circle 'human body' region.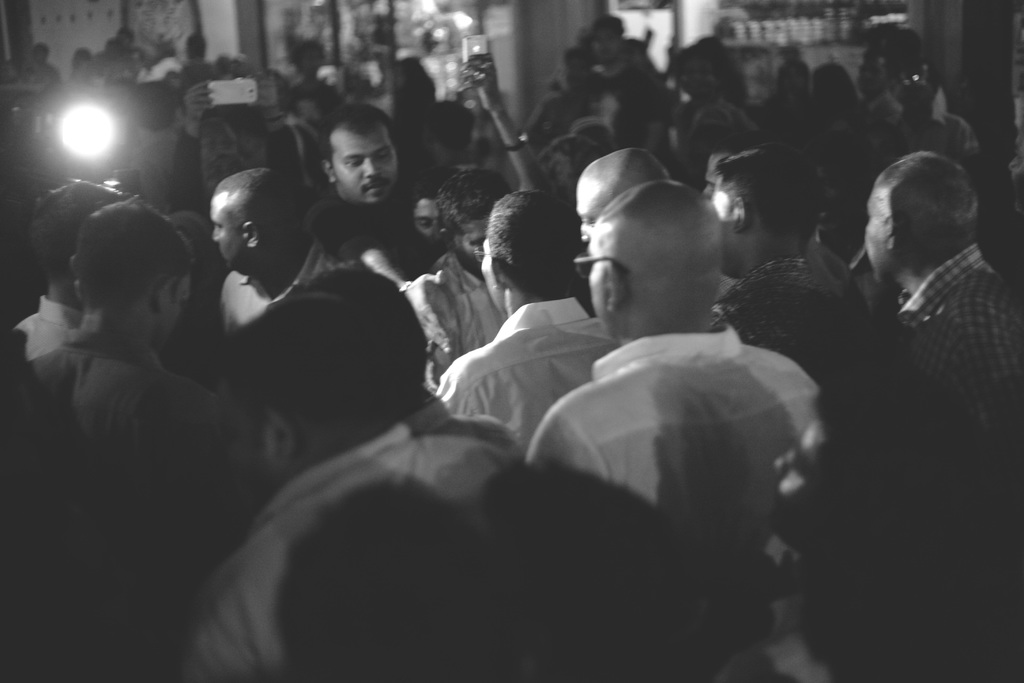
Region: [left=206, top=424, right=613, bottom=682].
